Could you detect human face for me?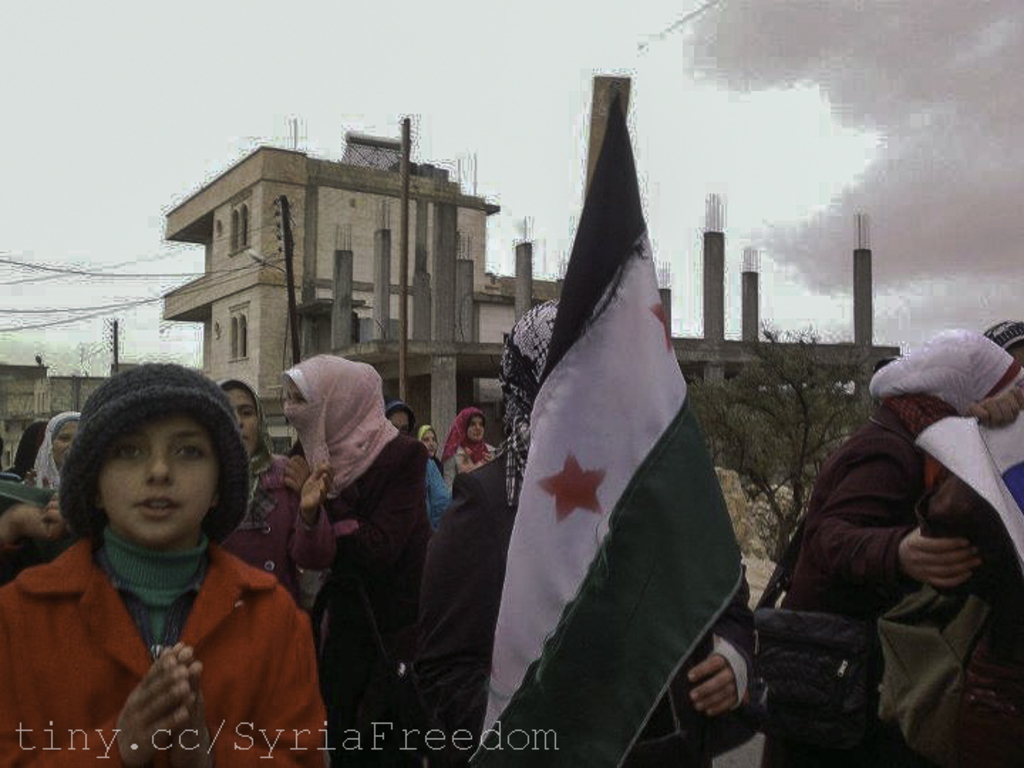
Detection result: 465/415/485/445.
